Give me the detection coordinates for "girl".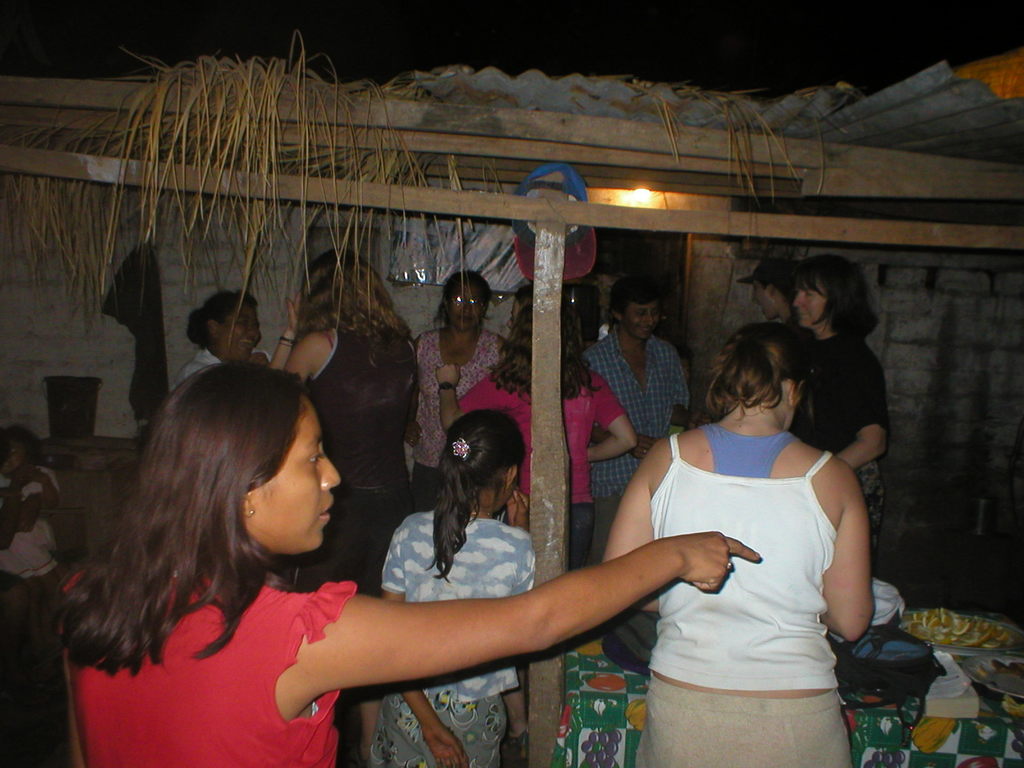
[383, 408, 534, 764].
